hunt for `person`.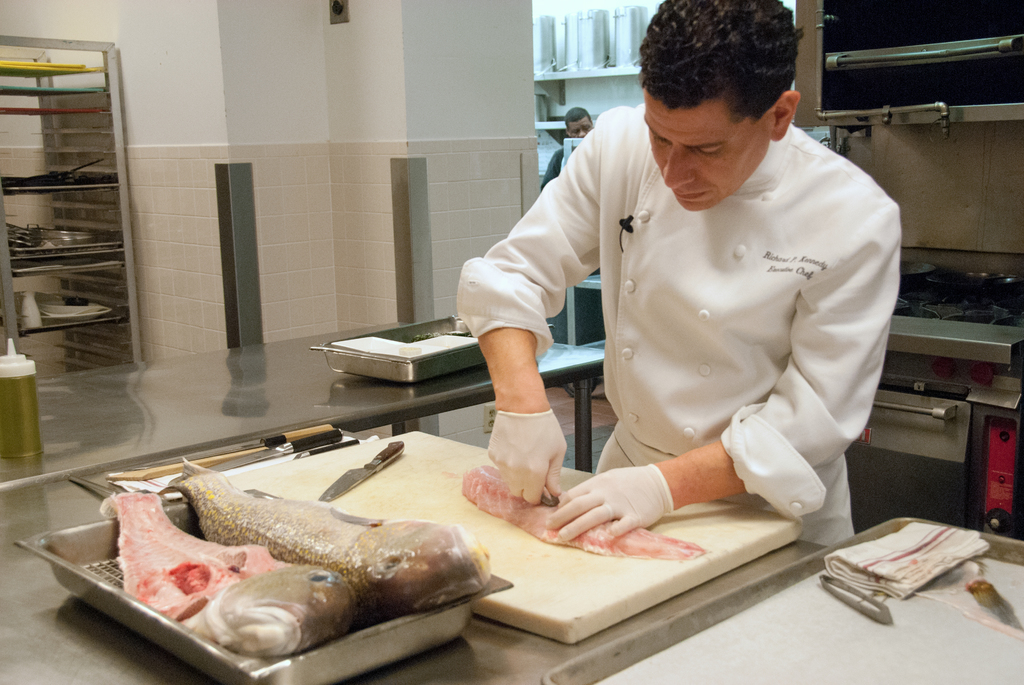
Hunted down at region(448, 13, 899, 599).
